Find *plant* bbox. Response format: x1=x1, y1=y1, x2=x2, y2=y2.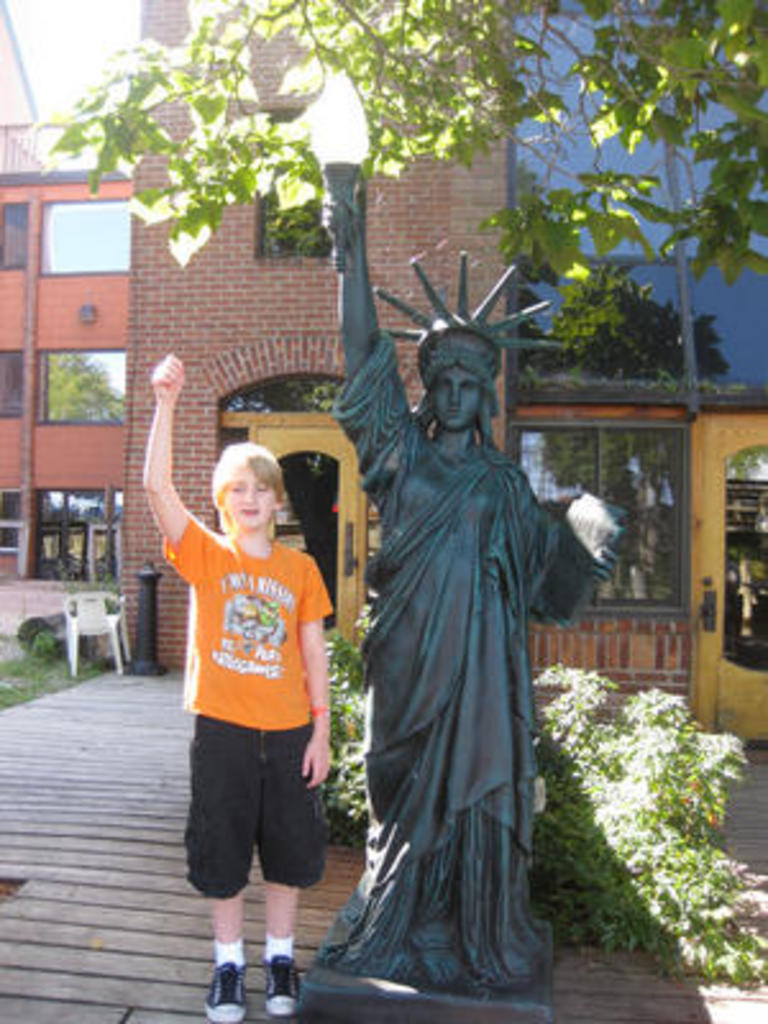
x1=330, y1=602, x2=765, y2=996.
